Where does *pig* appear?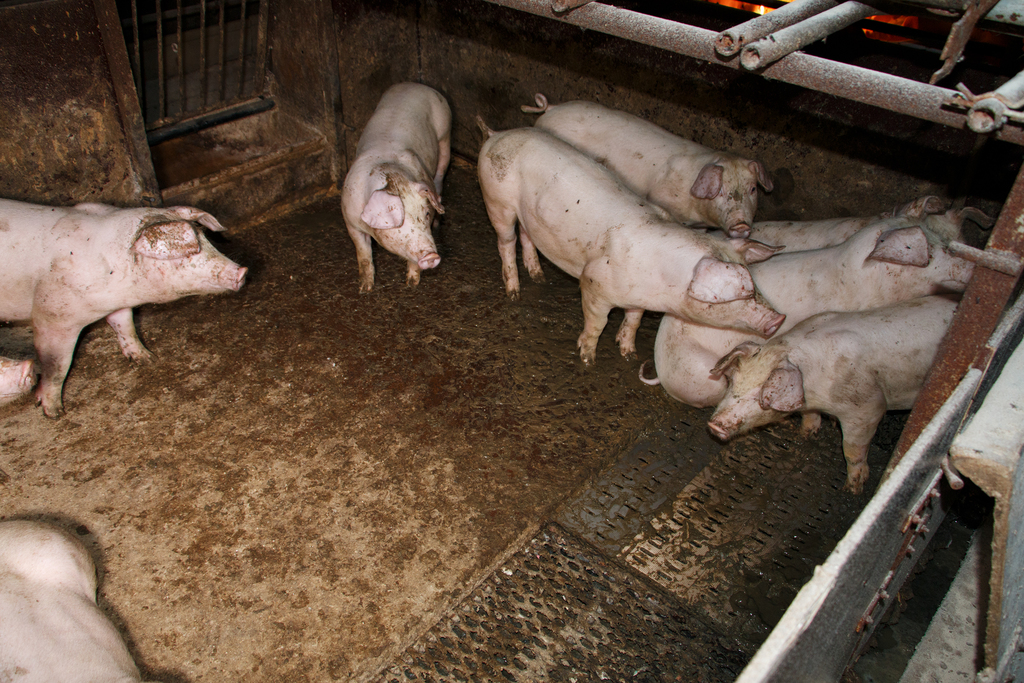
Appears at <bbox>343, 81, 452, 294</bbox>.
